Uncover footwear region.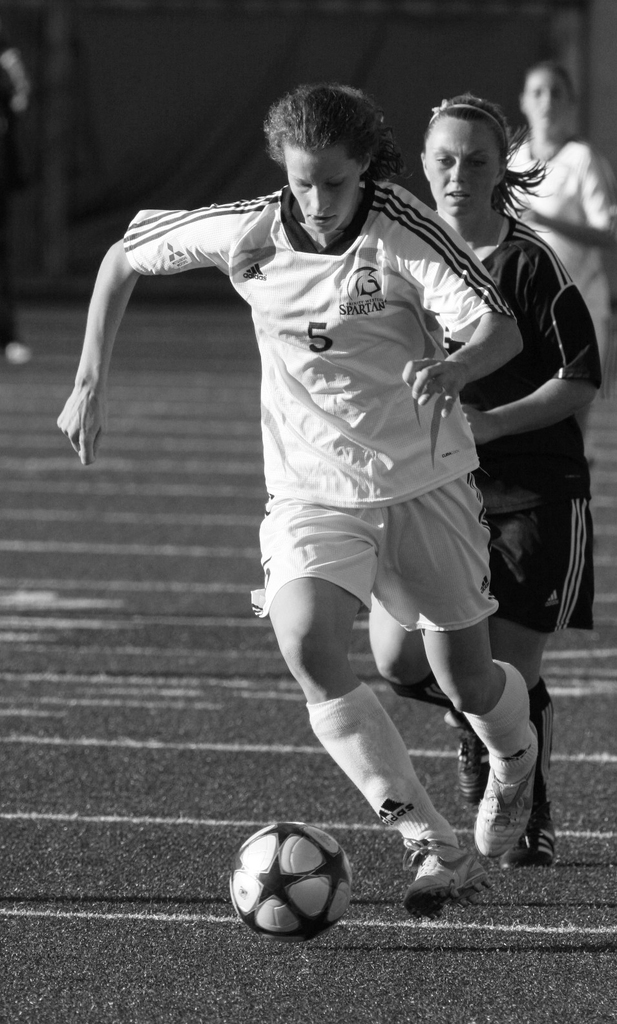
Uncovered: BBox(507, 799, 554, 862).
